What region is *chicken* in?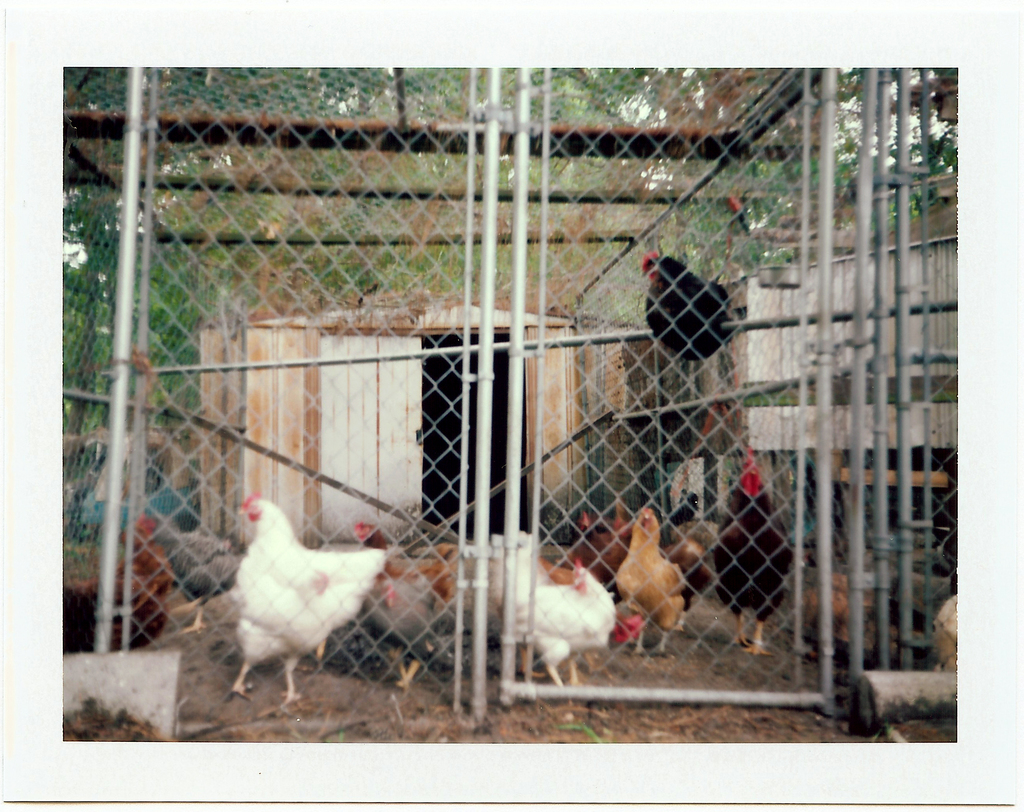
[661,534,715,638].
